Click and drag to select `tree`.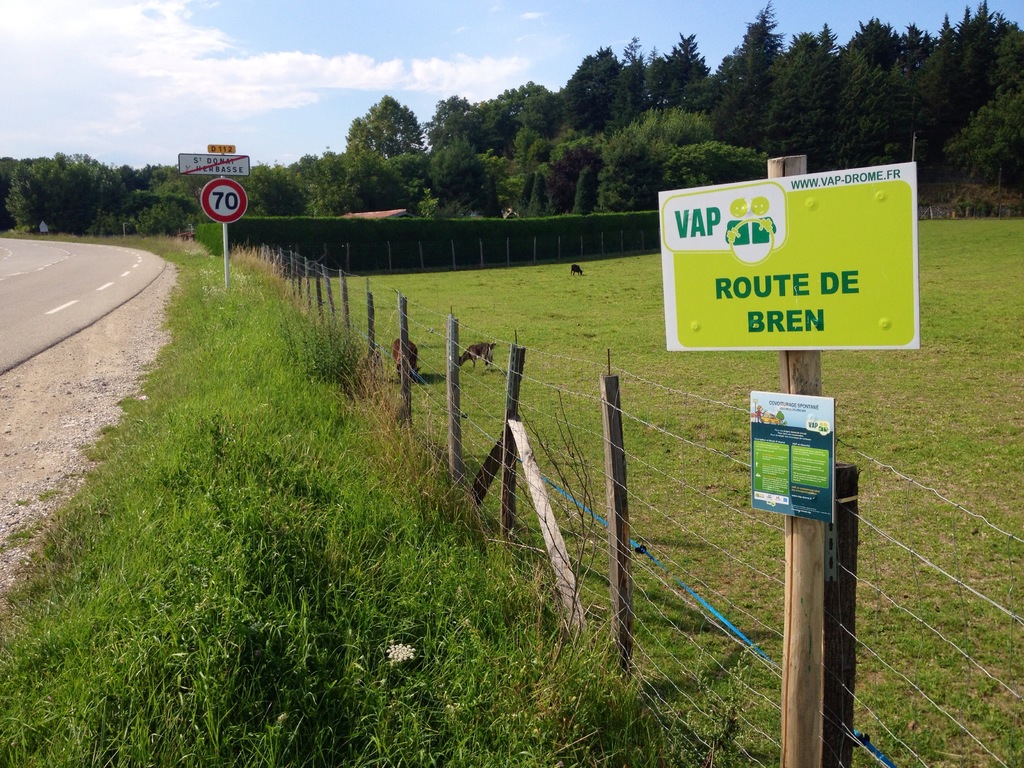
Selection: 90 159 208 233.
